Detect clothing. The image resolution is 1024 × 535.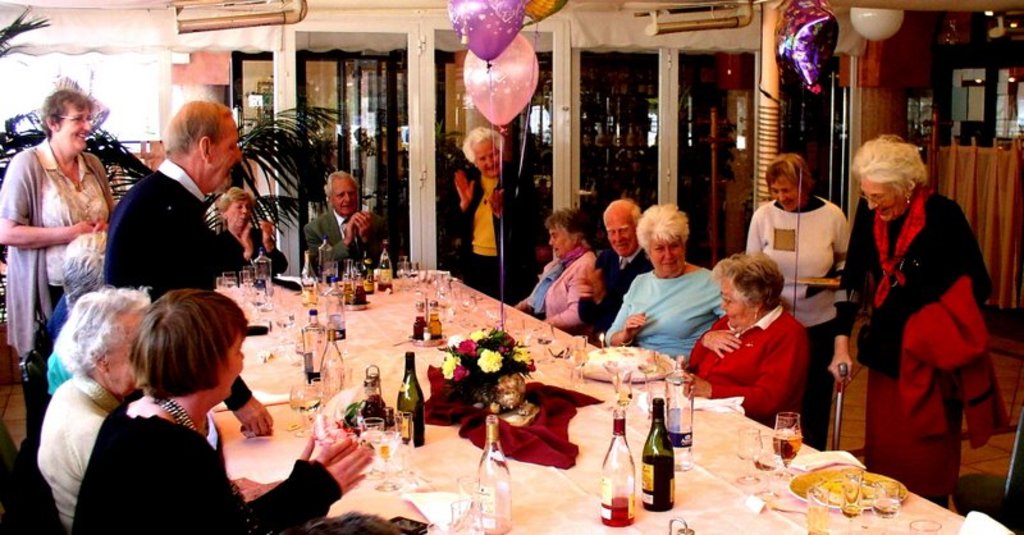
(x1=580, y1=244, x2=636, y2=329).
